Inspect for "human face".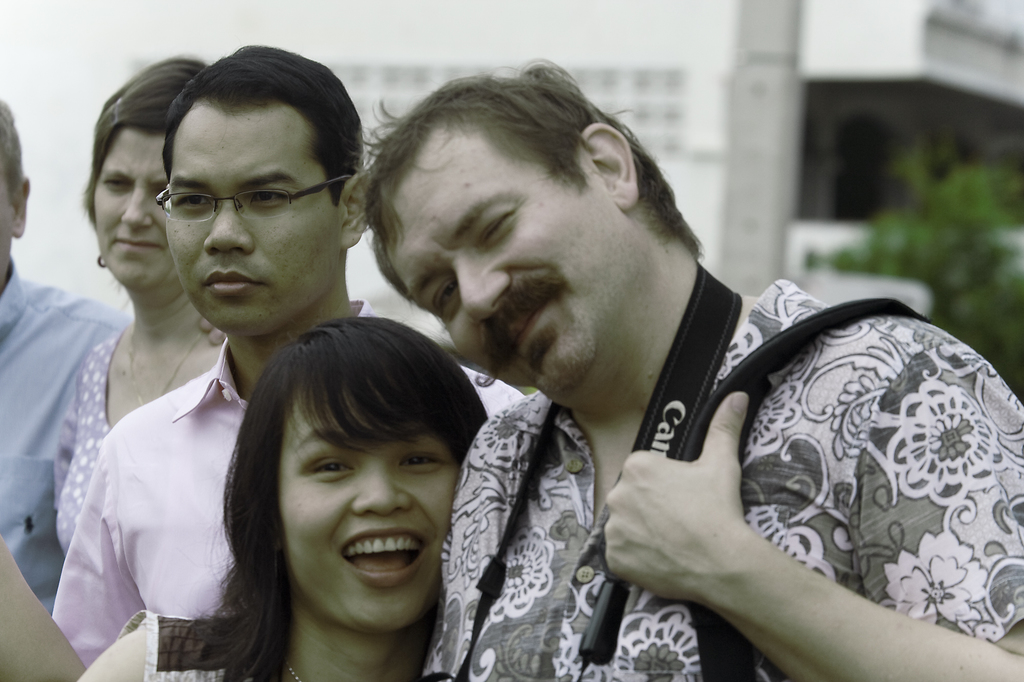
Inspection: x1=164, y1=113, x2=335, y2=330.
